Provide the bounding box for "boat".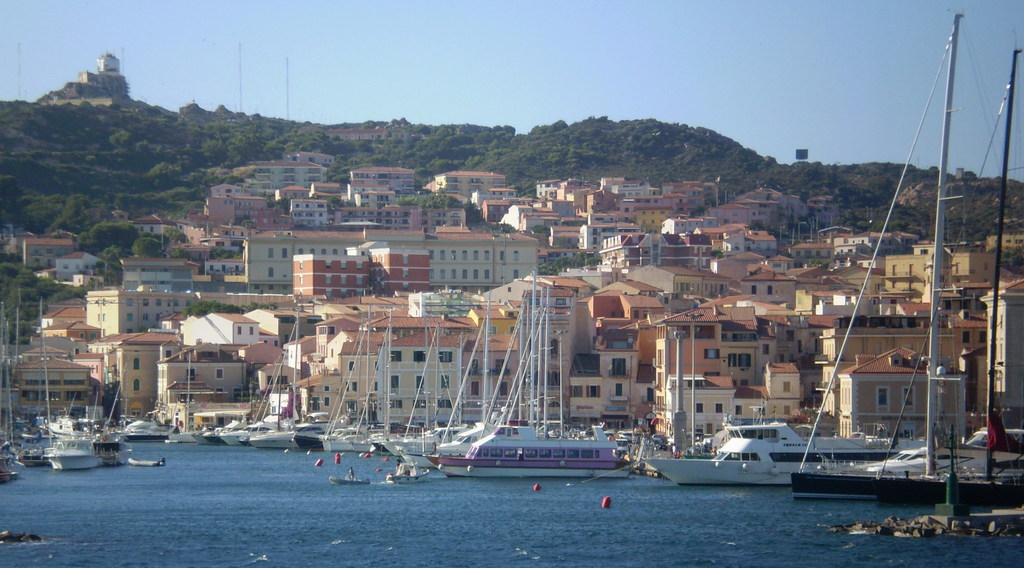
(x1=777, y1=420, x2=1014, y2=503).
